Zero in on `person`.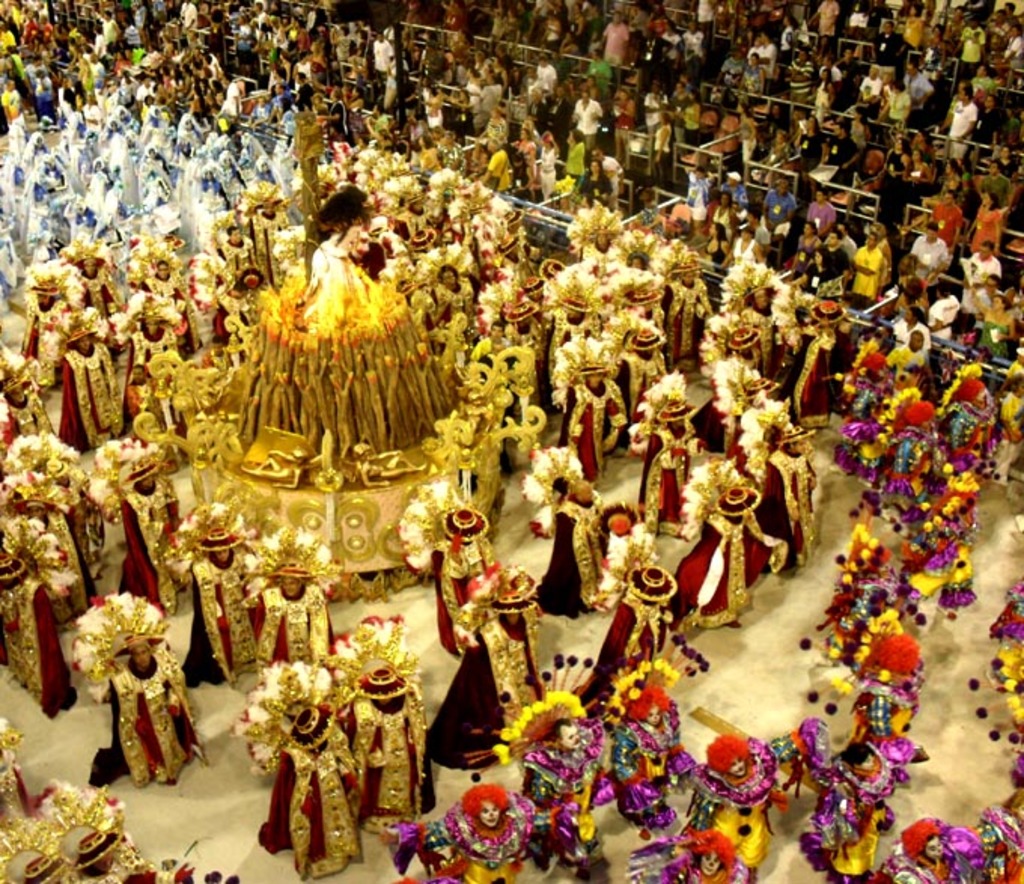
Zeroed in: detection(723, 376, 780, 483).
